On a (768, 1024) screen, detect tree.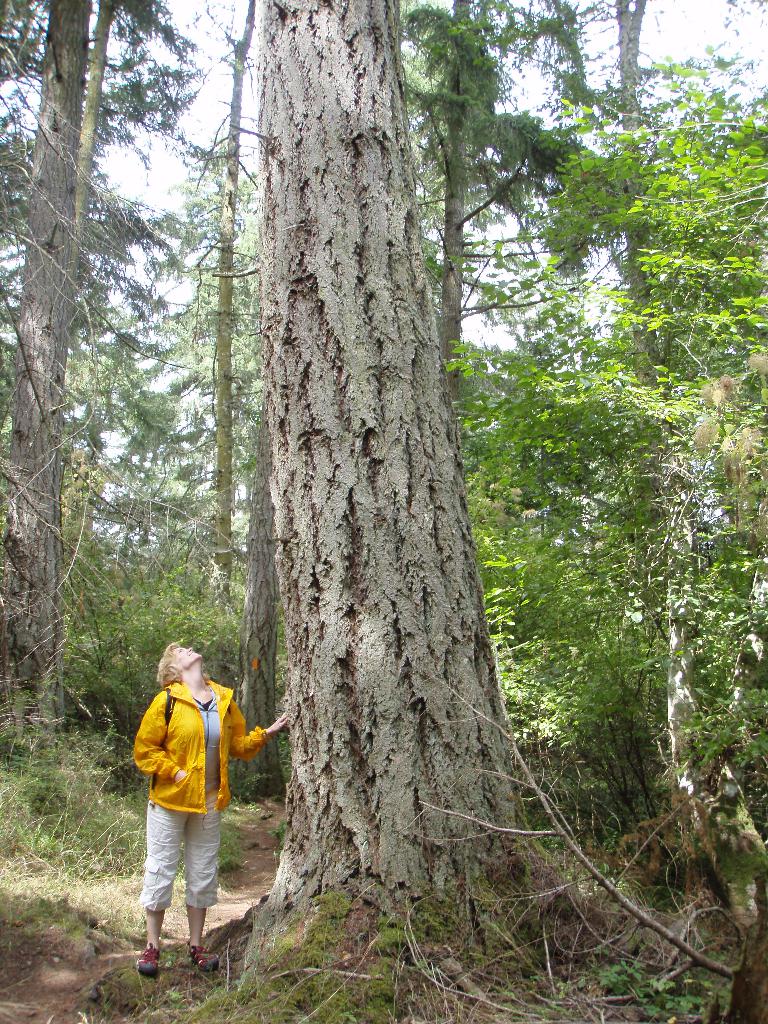
(left=104, top=0, right=253, bottom=652).
